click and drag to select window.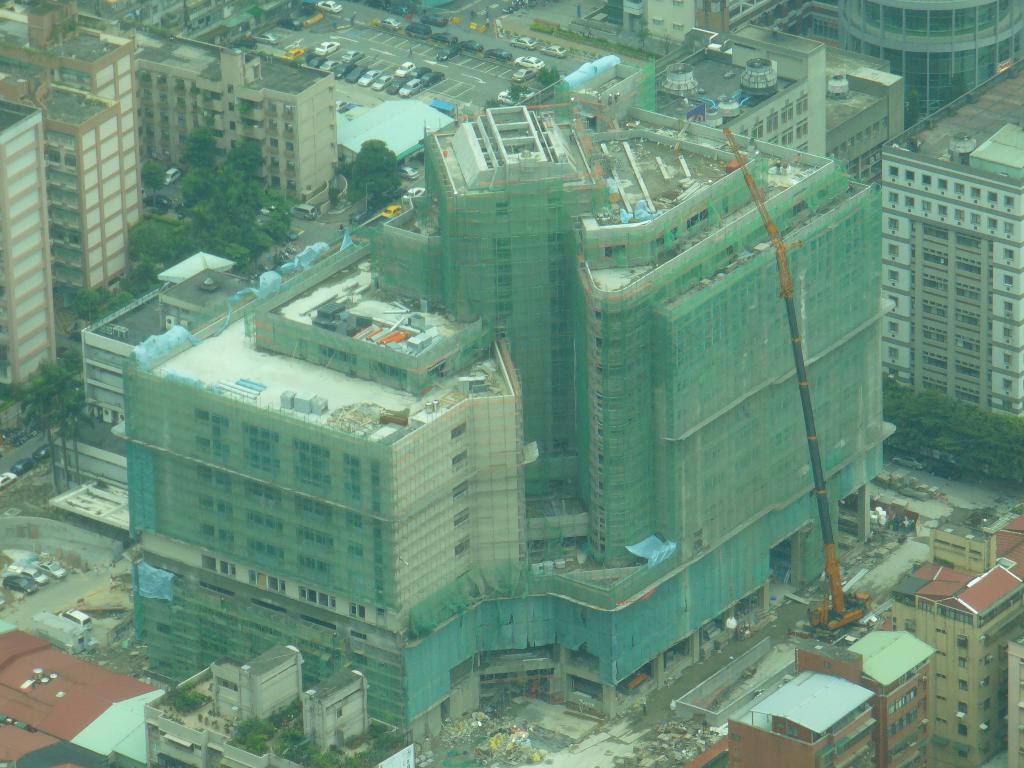
Selection: [x1=456, y1=537, x2=470, y2=554].
